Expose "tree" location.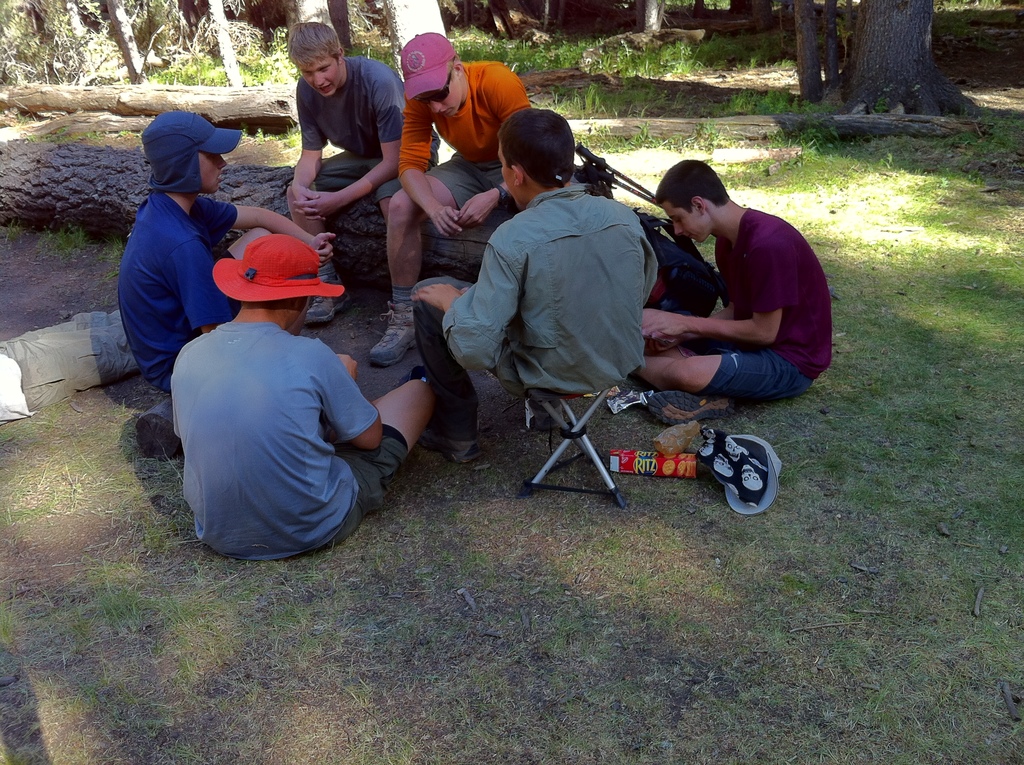
Exposed at pyautogui.locateOnScreen(204, 0, 248, 87).
